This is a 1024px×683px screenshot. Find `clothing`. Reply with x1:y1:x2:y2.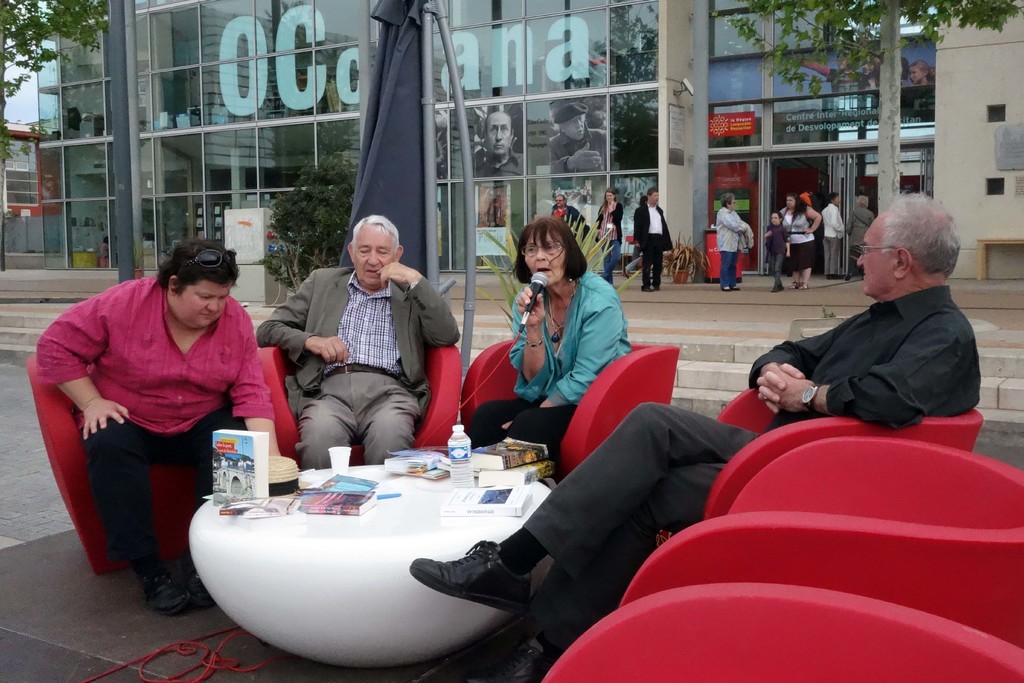
714:205:751:283.
